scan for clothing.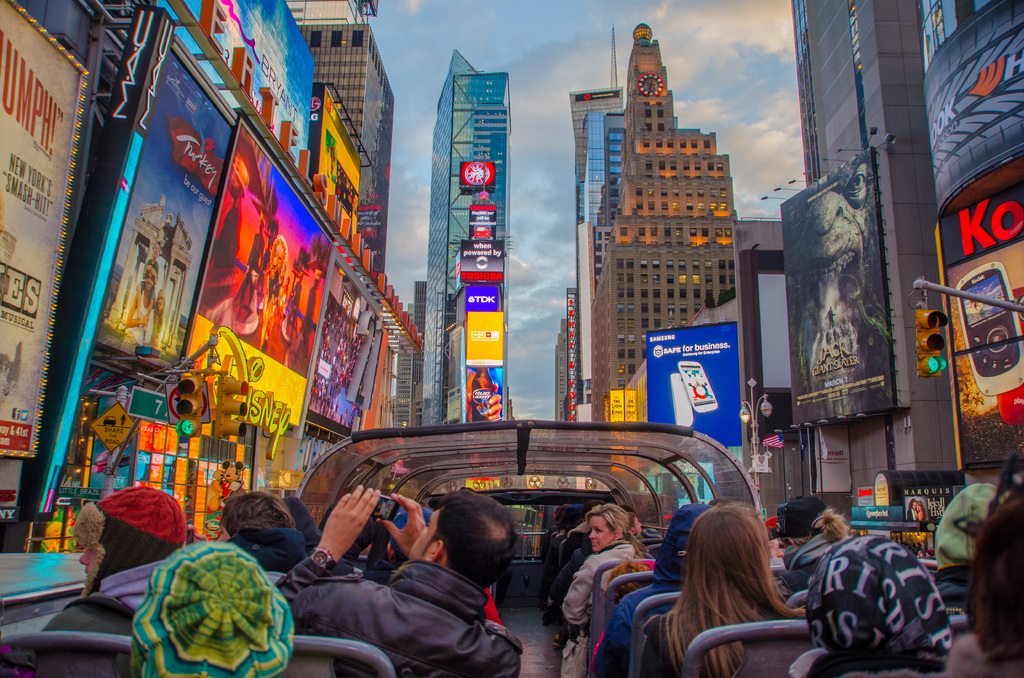
Scan result: region(221, 522, 308, 580).
